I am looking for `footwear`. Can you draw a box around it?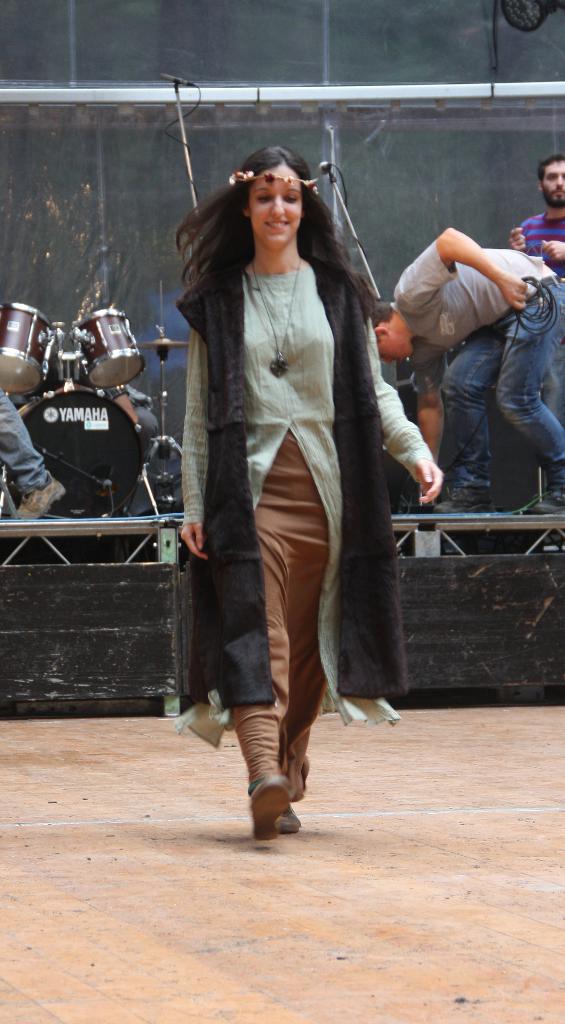
Sure, the bounding box is region(535, 488, 564, 514).
